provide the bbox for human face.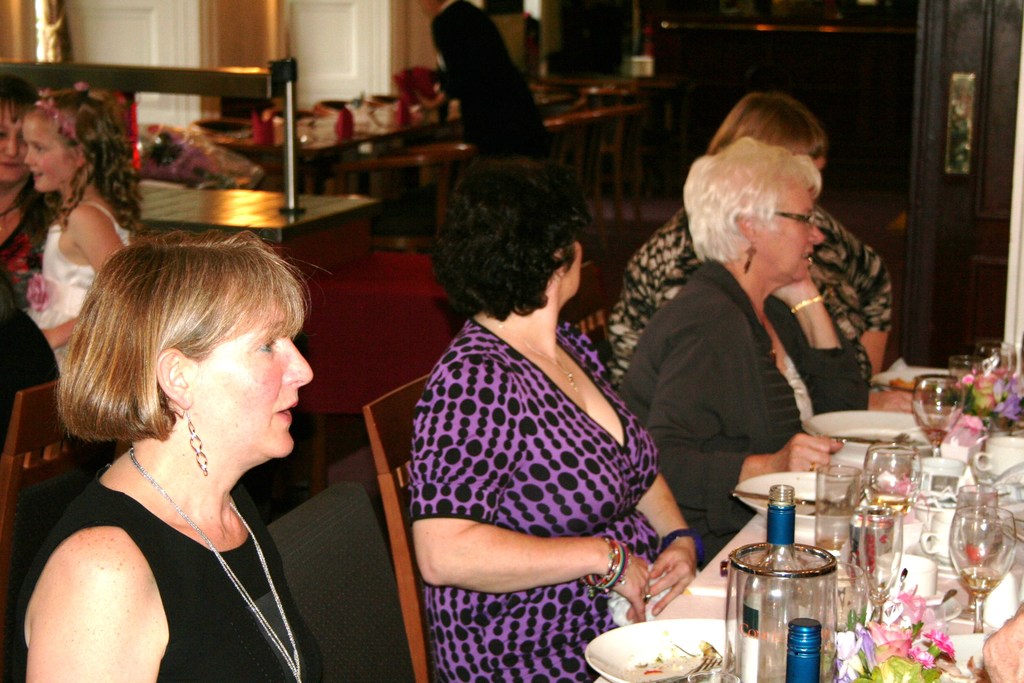
[756,186,828,274].
